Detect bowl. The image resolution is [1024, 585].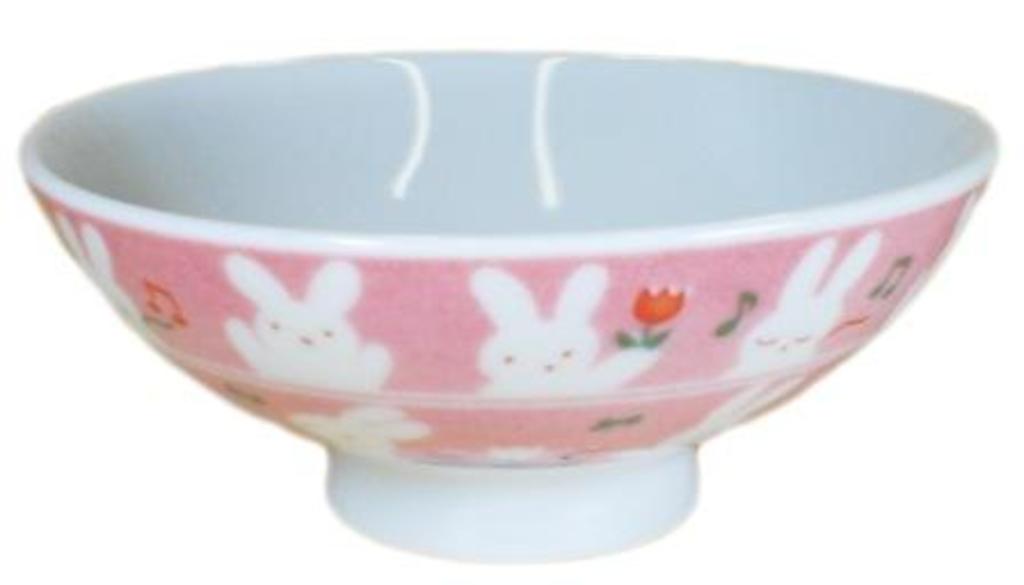
{"x1": 18, "y1": 43, "x2": 1001, "y2": 564}.
